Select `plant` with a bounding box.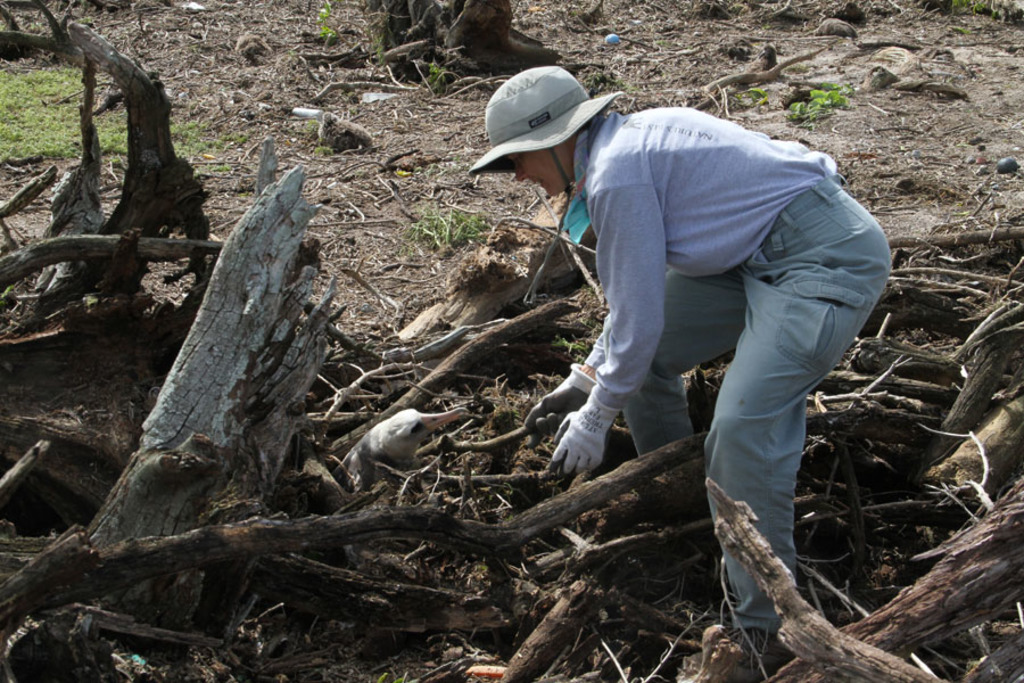
box(362, 25, 383, 71).
